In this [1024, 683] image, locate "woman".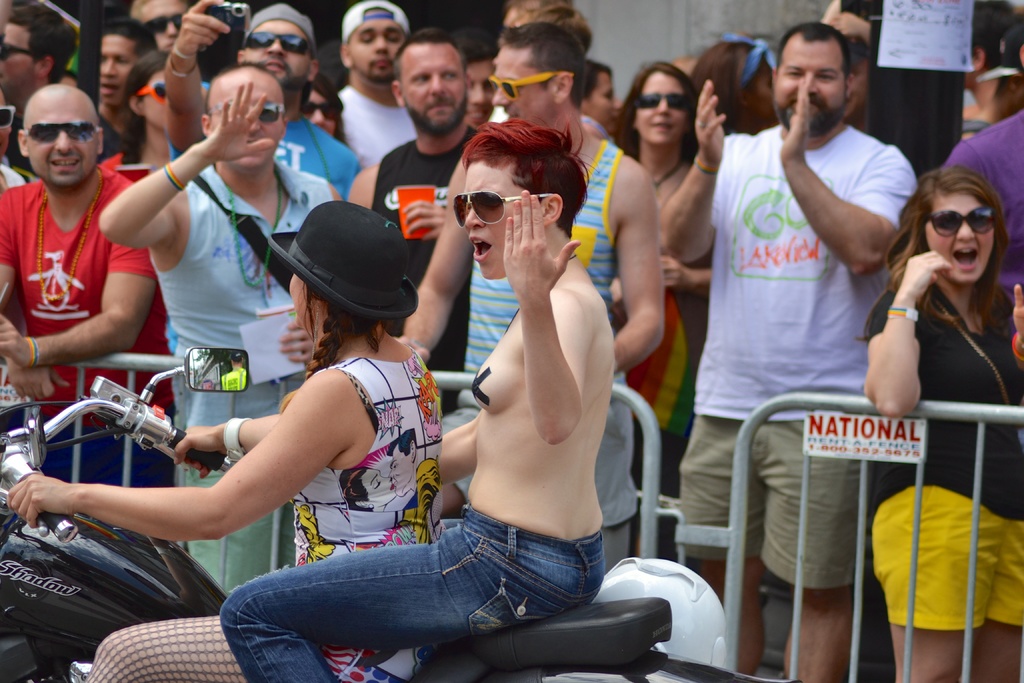
Bounding box: <bbox>858, 169, 1023, 681</bbox>.
